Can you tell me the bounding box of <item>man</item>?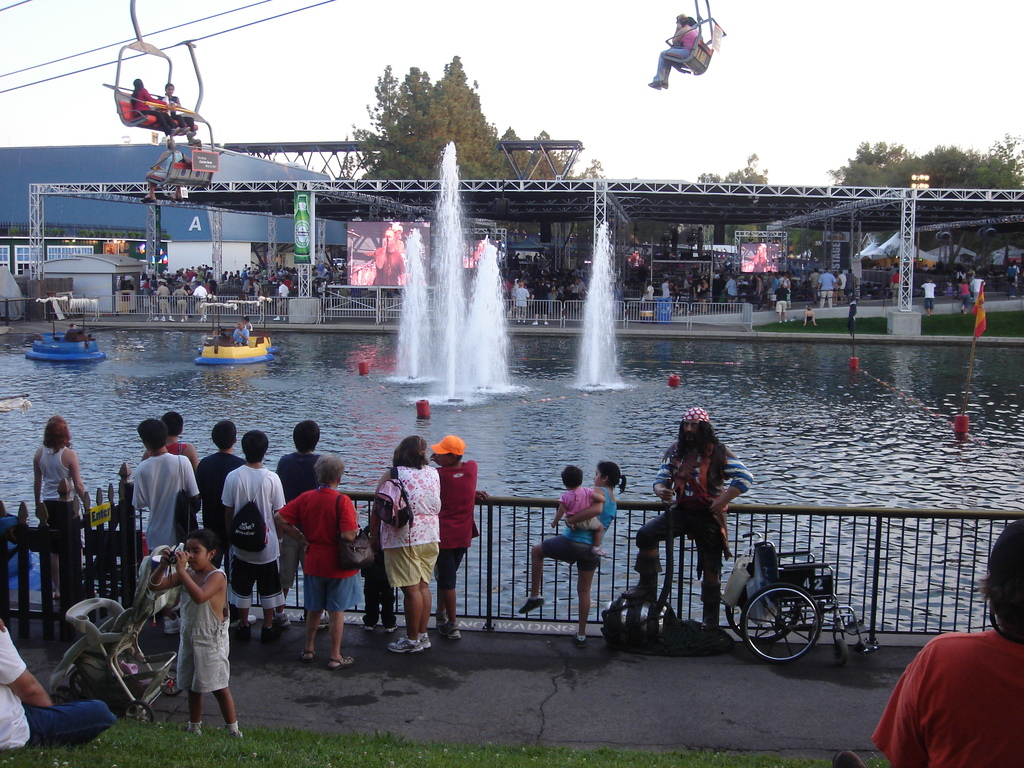
bbox=(236, 322, 252, 340).
